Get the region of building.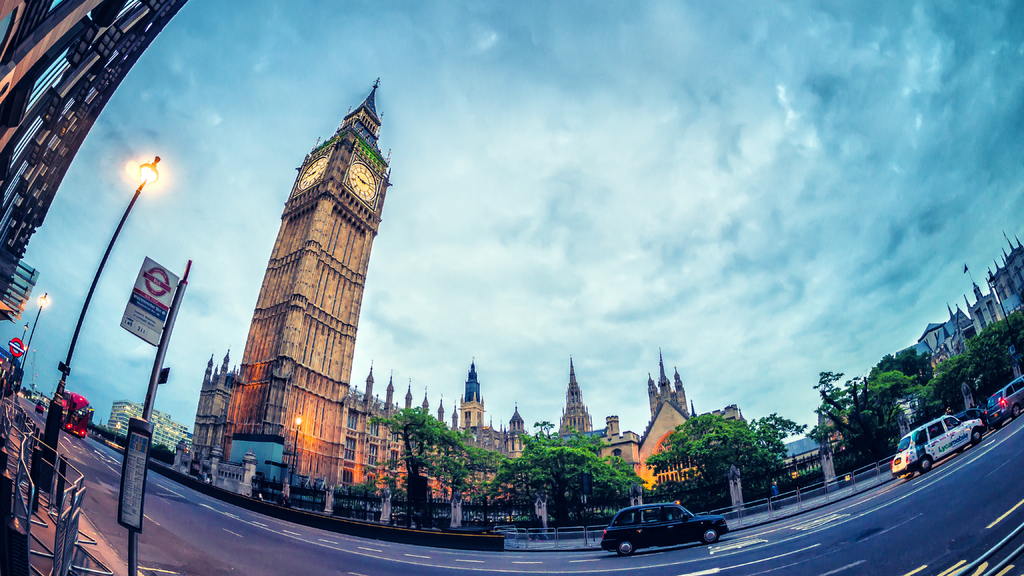
176 73 737 529.
